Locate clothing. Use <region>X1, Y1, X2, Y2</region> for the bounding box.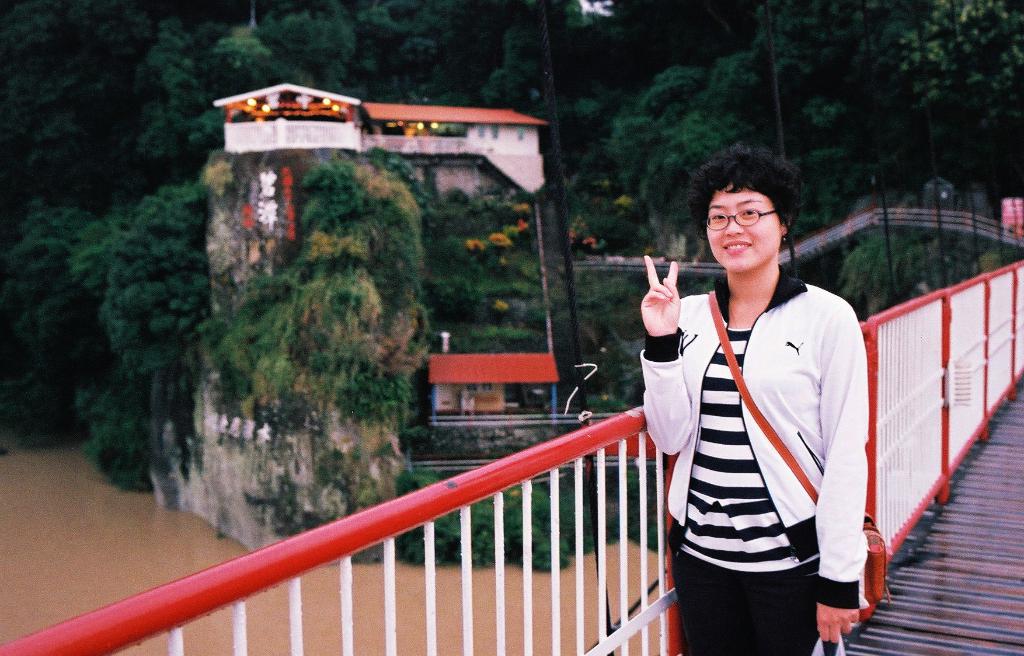
<region>675, 239, 891, 646</region>.
